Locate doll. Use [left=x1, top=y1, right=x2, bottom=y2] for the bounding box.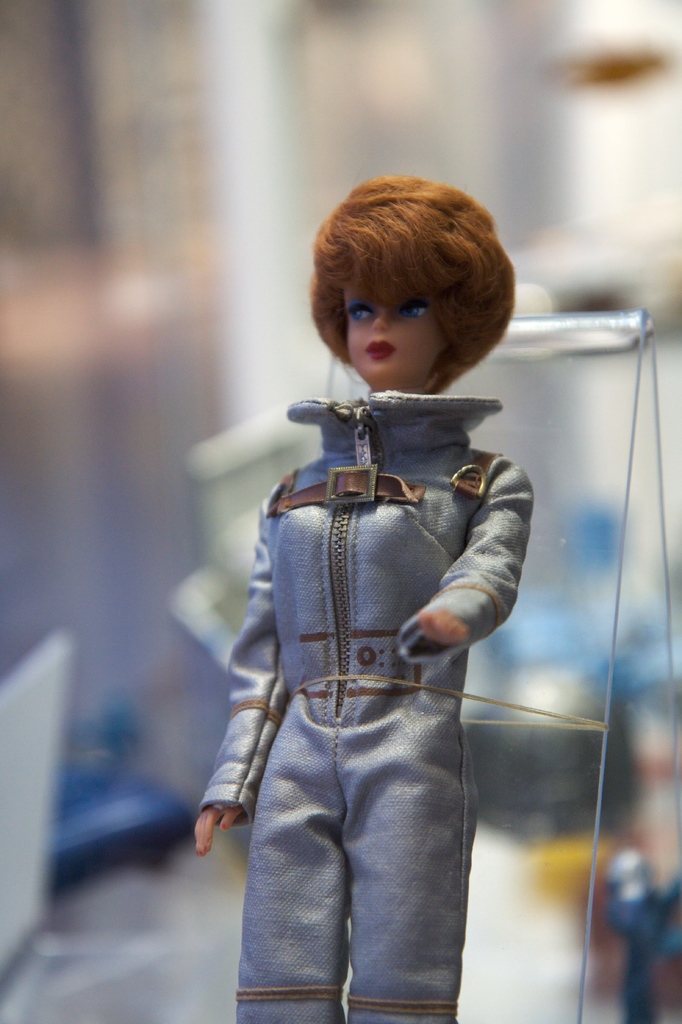
[left=195, top=164, right=529, bottom=1023].
